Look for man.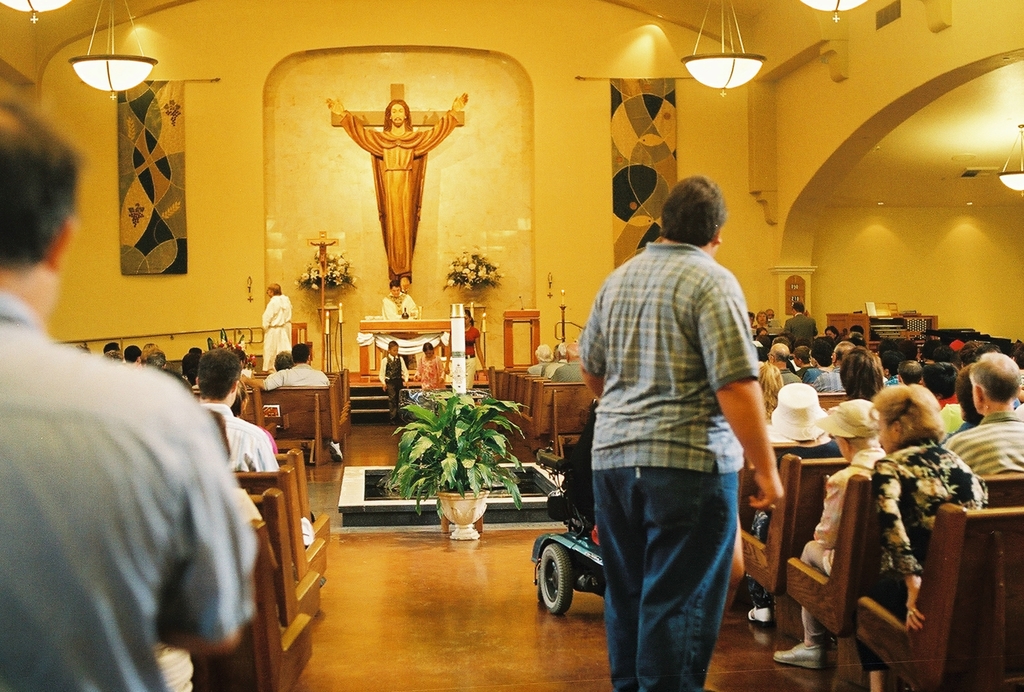
Found: 795/343/819/384.
